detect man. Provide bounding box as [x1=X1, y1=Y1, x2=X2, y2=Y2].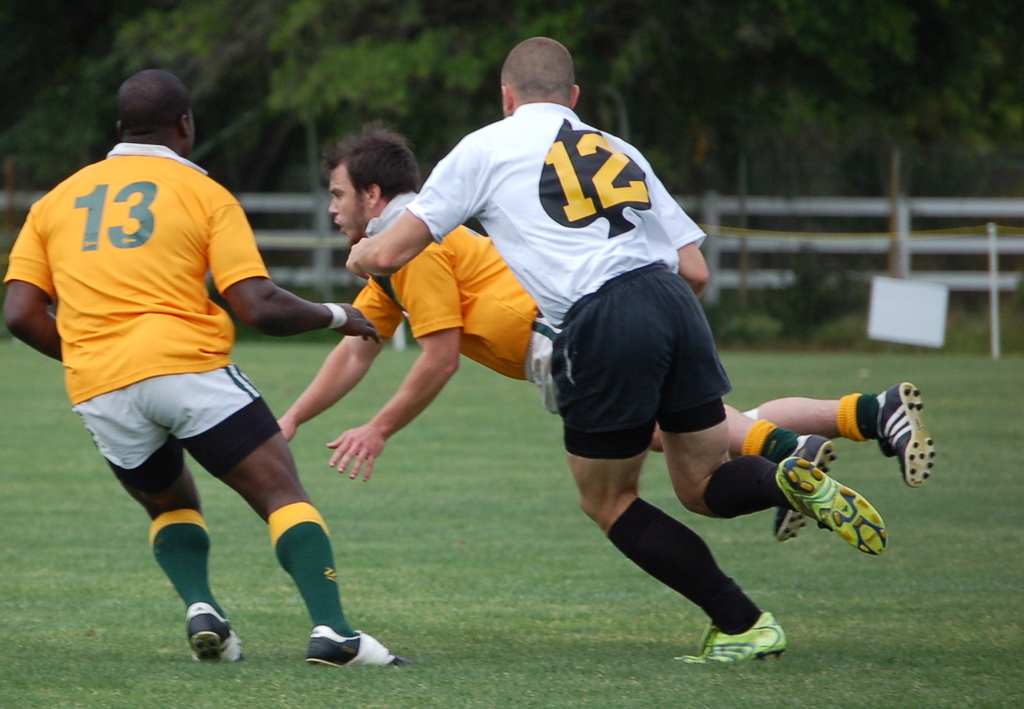
[x1=345, y1=30, x2=885, y2=665].
